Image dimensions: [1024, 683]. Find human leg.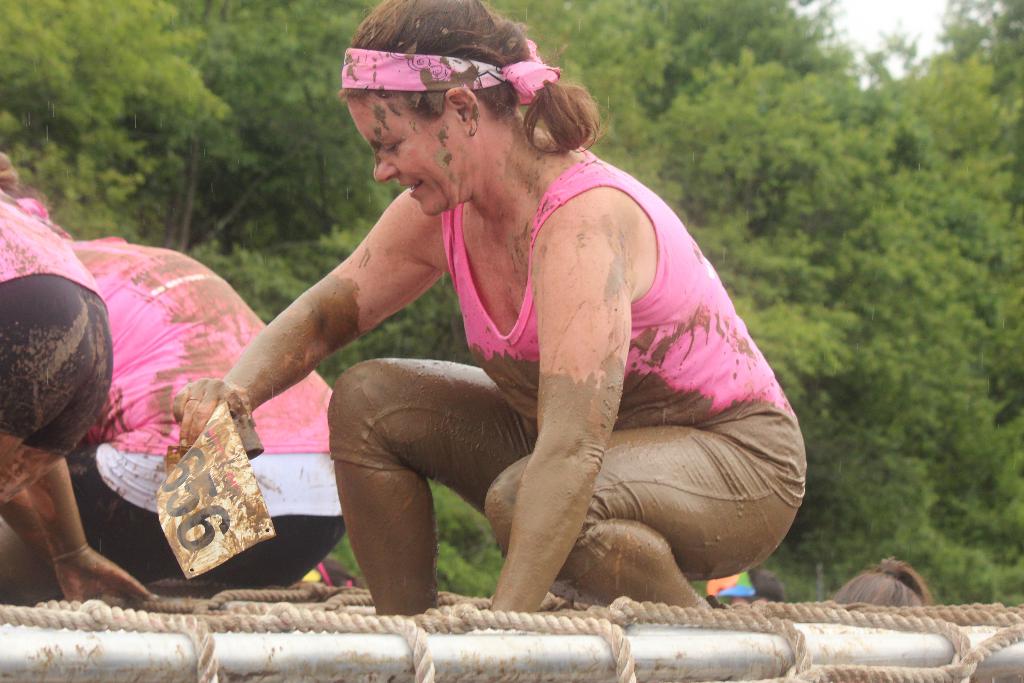
{"x1": 490, "y1": 418, "x2": 808, "y2": 605}.
